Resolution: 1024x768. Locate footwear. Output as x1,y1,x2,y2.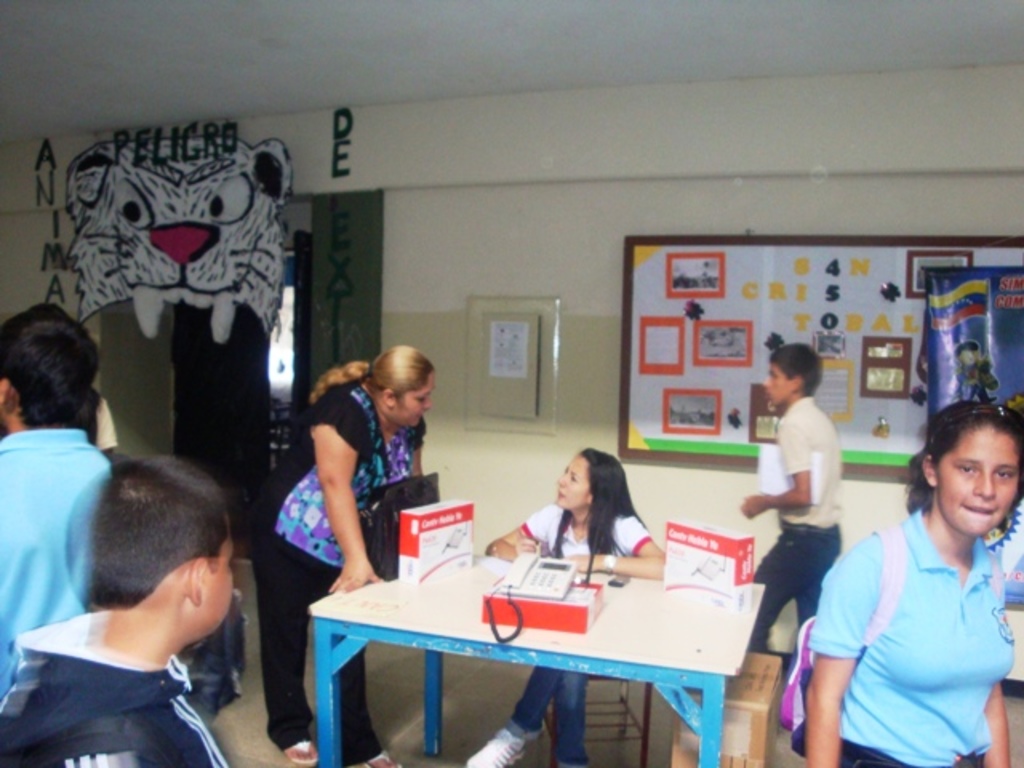
358,750,406,766.
